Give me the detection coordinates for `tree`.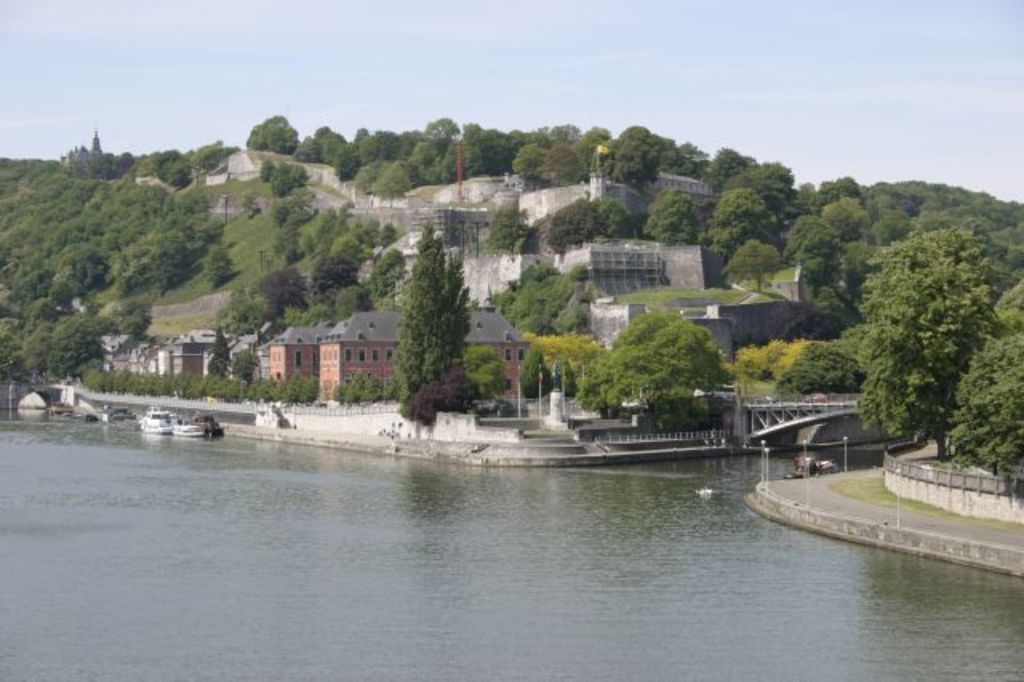
<box>384,210,477,427</box>.
